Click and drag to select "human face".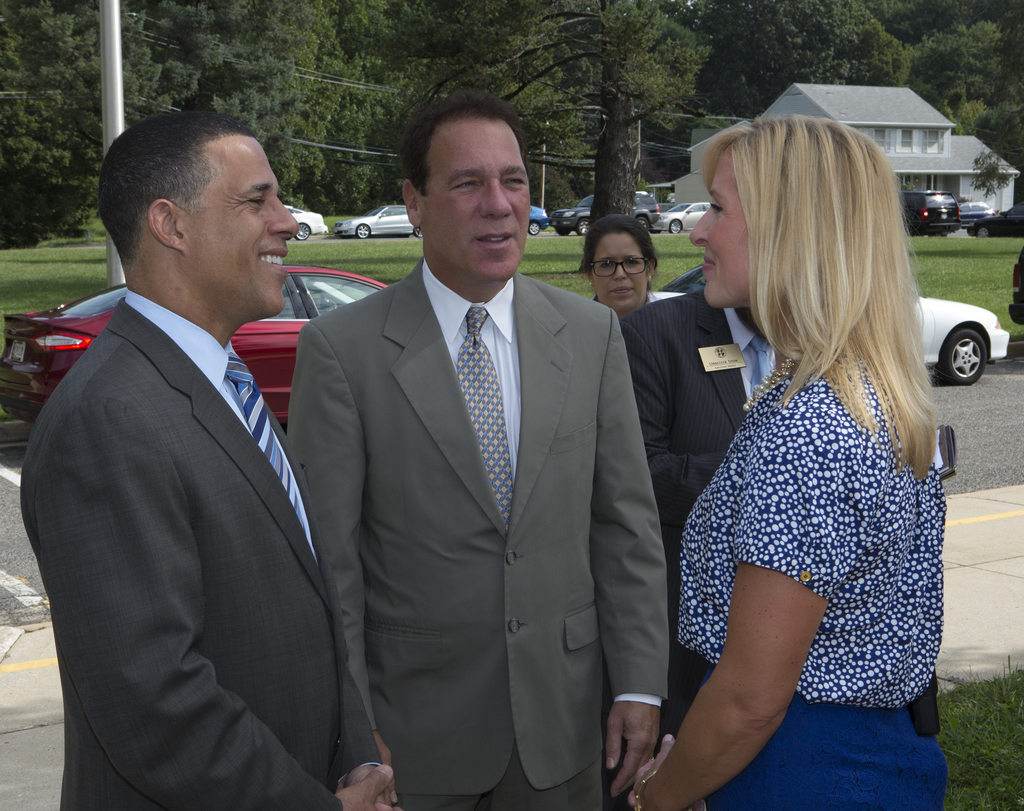
Selection: <bbox>685, 149, 747, 311</bbox>.
